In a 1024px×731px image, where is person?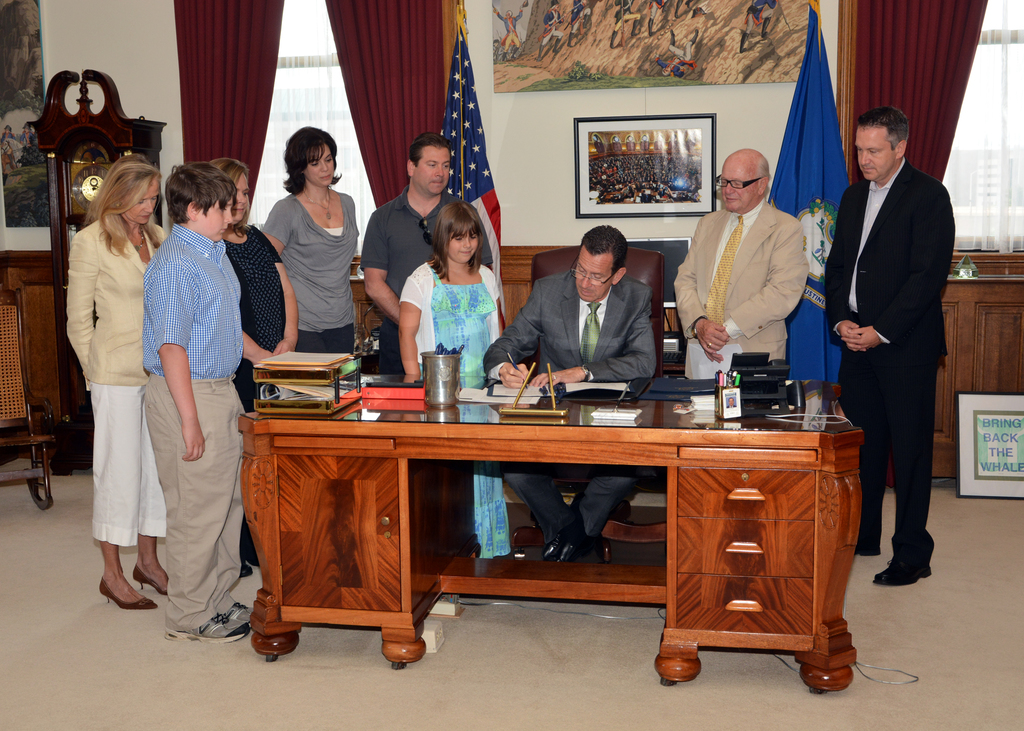
x1=826, y1=106, x2=955, y2=586.
